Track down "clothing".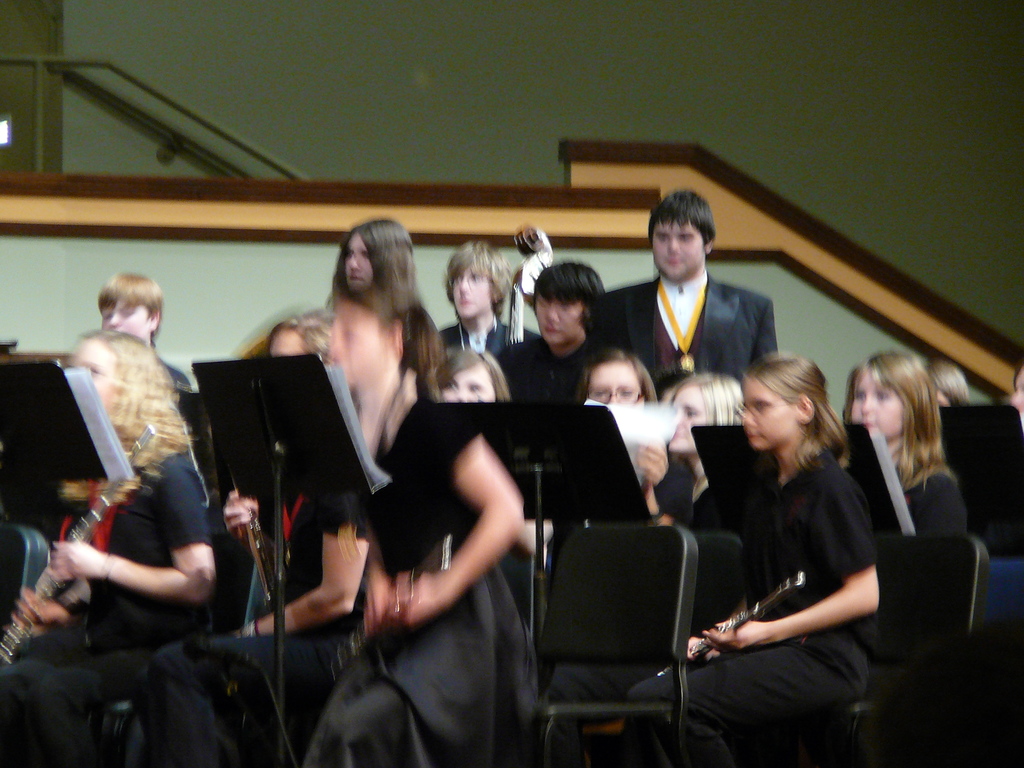
Tracked to (x1=150, y1=476, x2=350, y2=767).
